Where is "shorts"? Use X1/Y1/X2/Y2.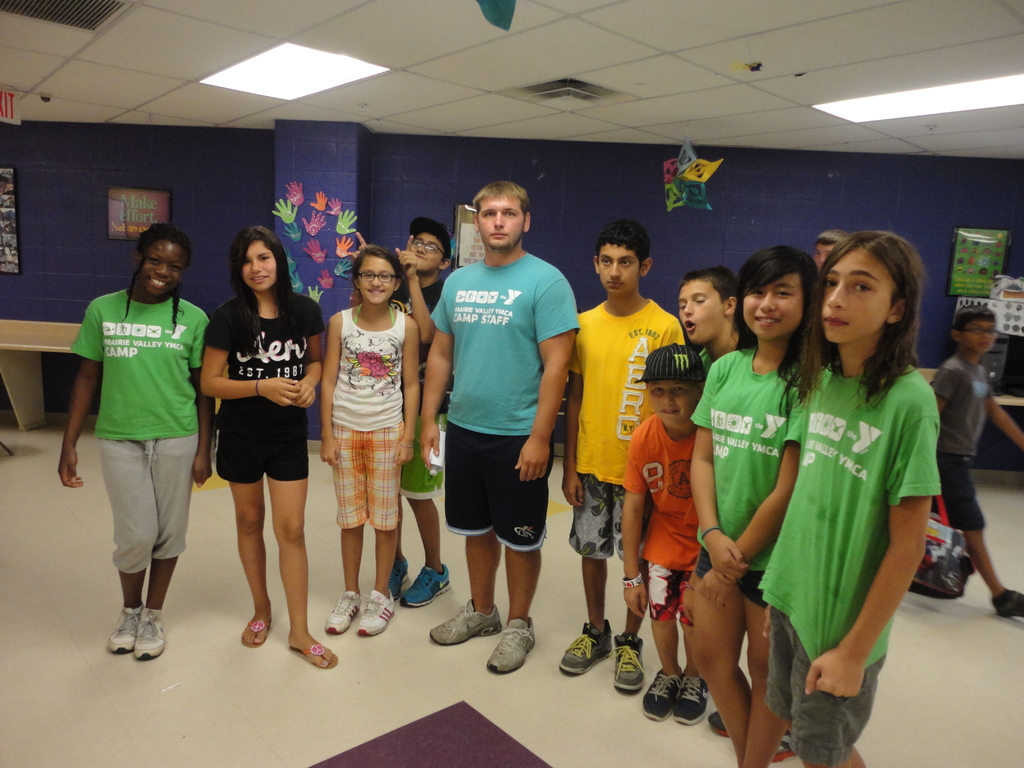
768/607/883/765.
